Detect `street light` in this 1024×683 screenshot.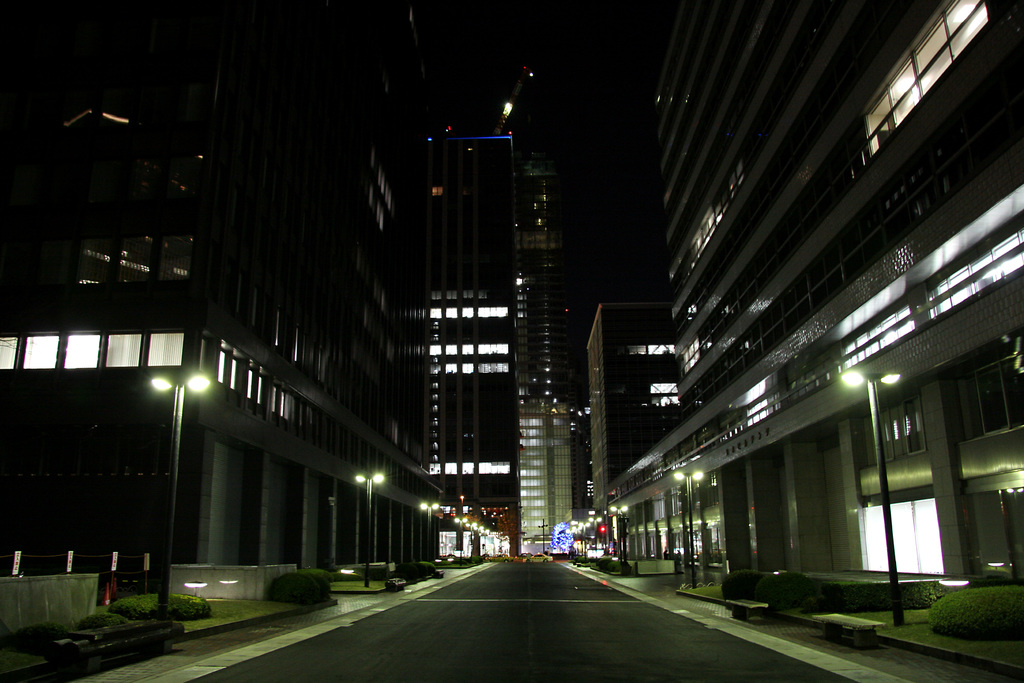
Detection: detection(453, 516, 463, 558).
